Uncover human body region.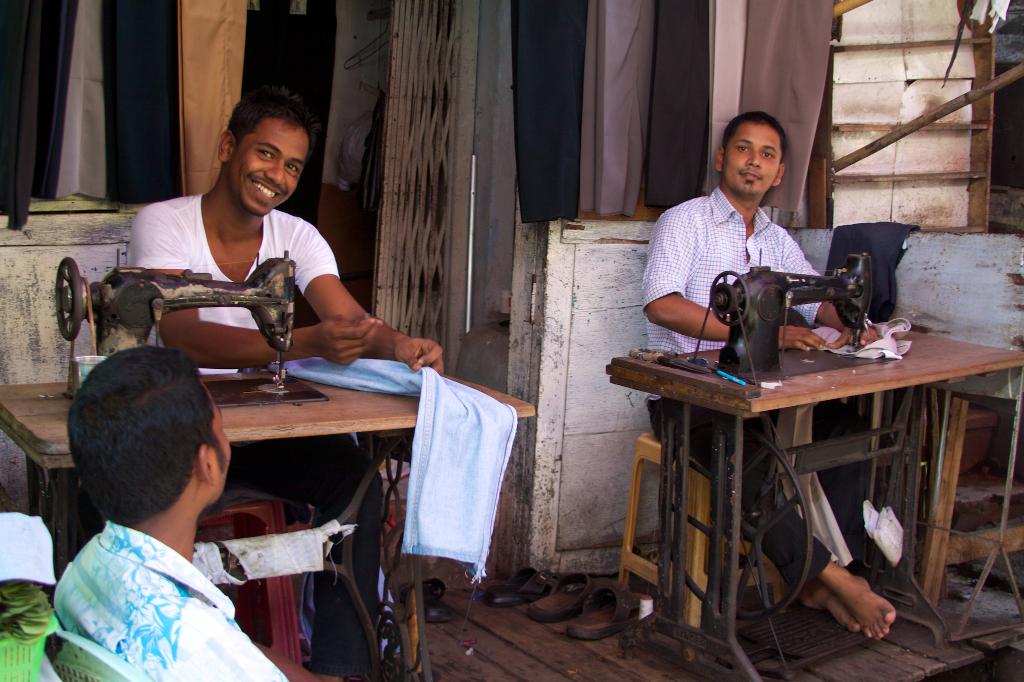
Uncovered: select_region(641, 182, 886, 638).
